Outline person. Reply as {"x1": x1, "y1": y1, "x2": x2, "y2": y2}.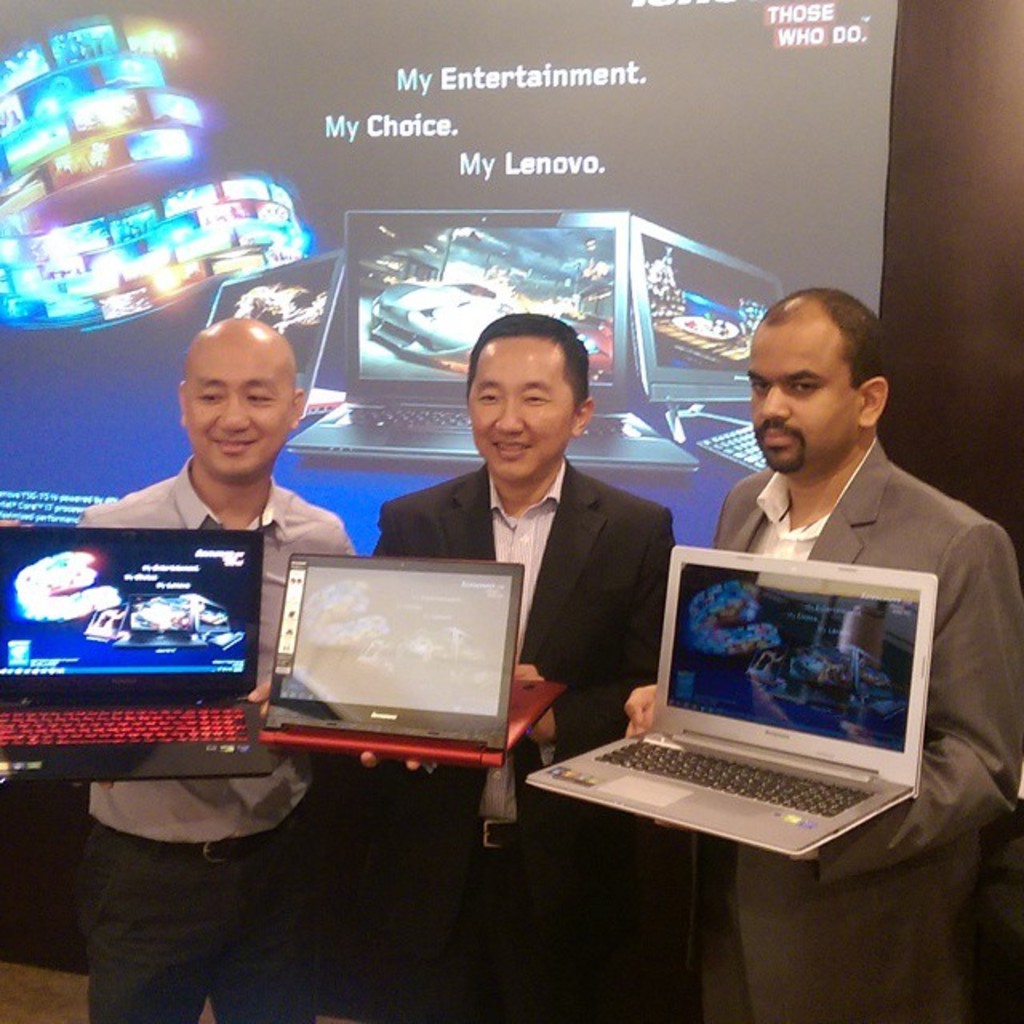
{"x1": 67, "y1": 317, "x2": 354, "y2": 1022}.
